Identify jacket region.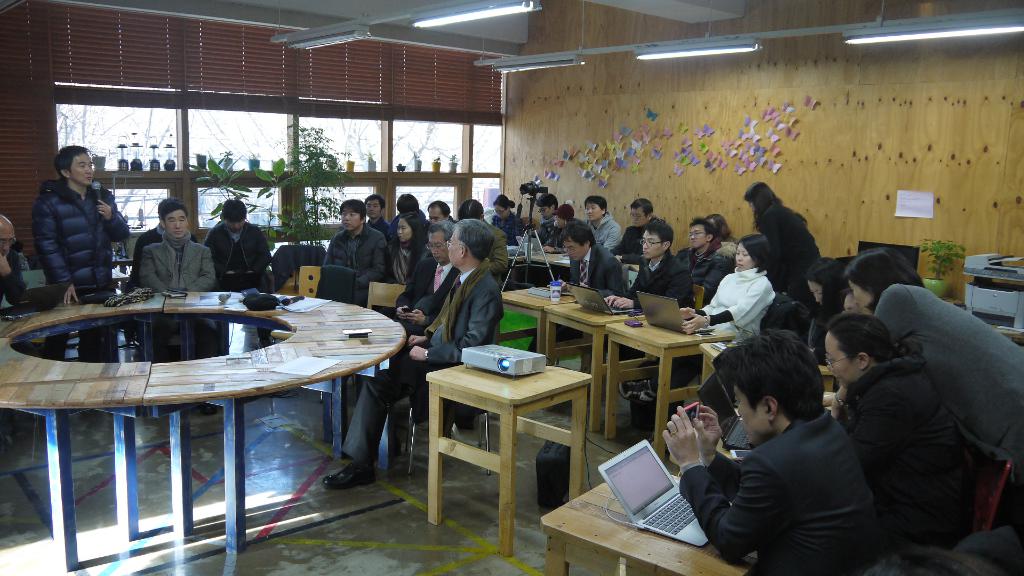
Region: (left=323, top=228, right=390, bottom=301).
